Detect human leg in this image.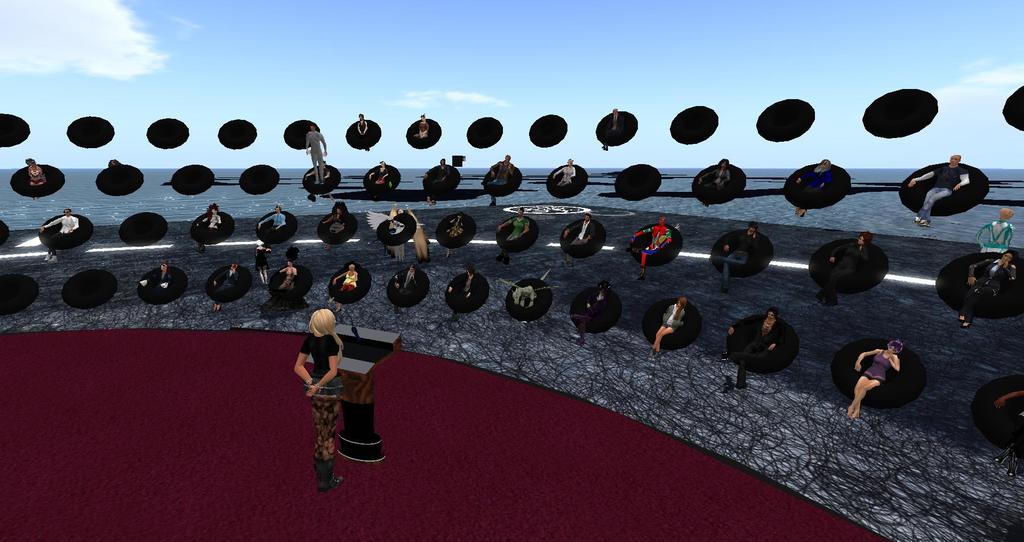
Detection: (626,240,656,278).
